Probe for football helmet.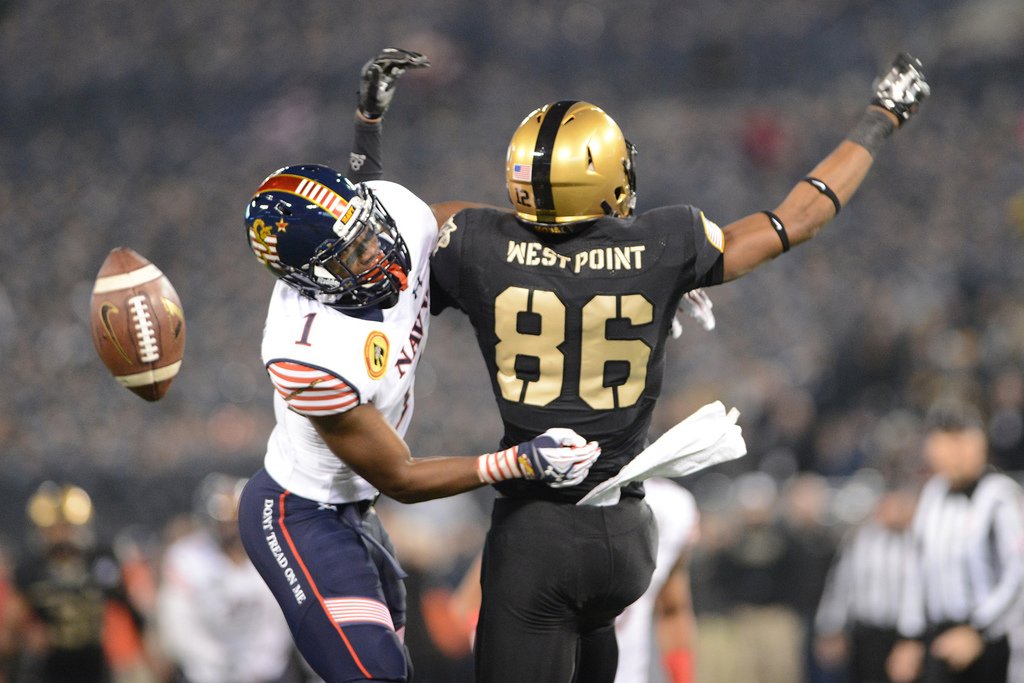
Probe result: select_region(507, 101, 637, 239).
